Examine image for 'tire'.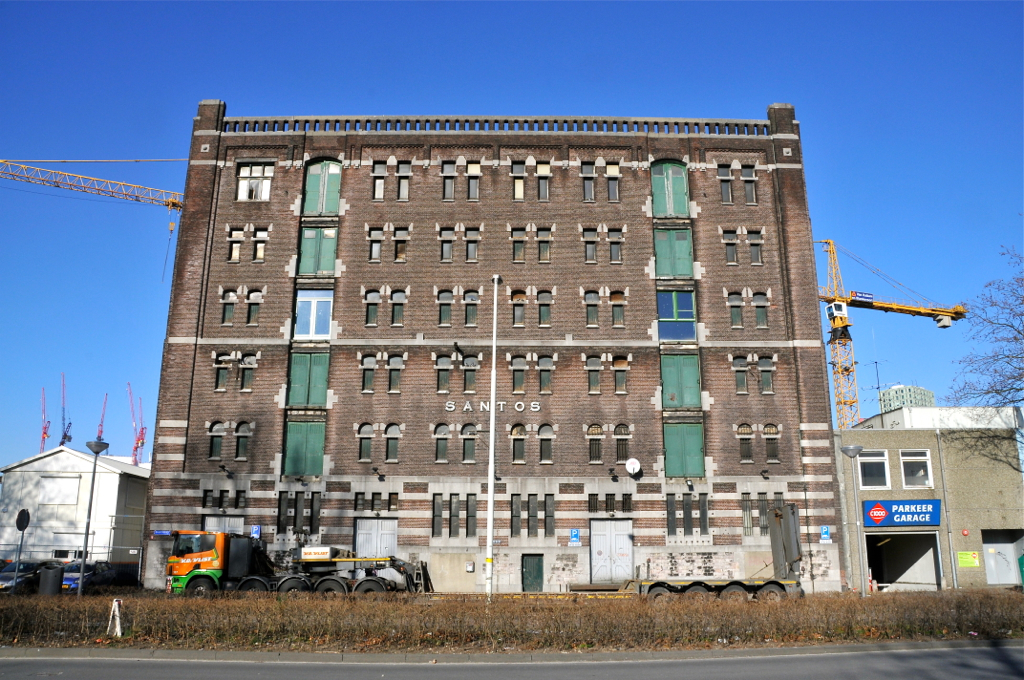
Examination result: <region>646, 585, 669, 599</region>.
